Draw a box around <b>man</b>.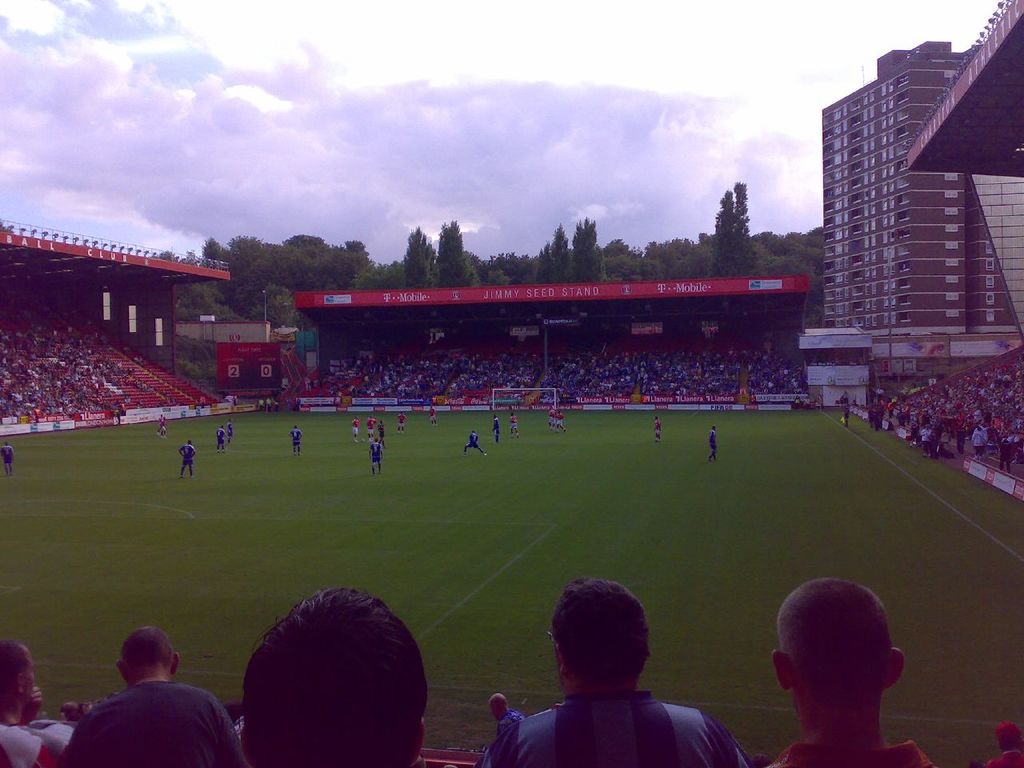
bbox=(491, 414, 502, 442).
